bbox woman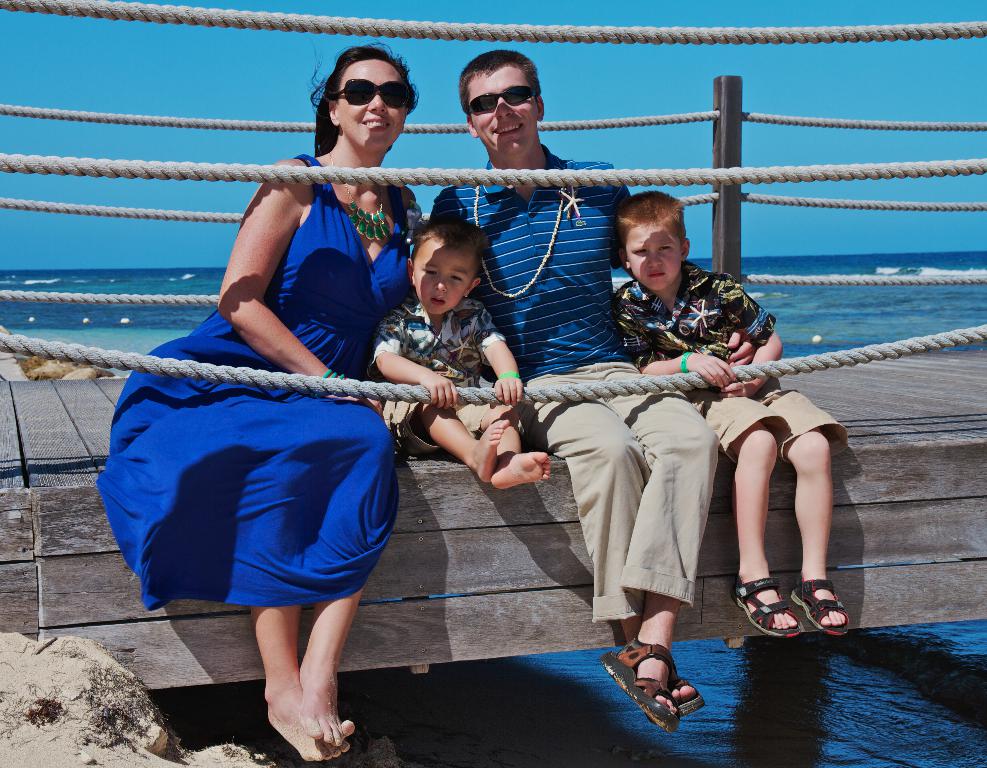
crop(101, 34, 427, 765)
